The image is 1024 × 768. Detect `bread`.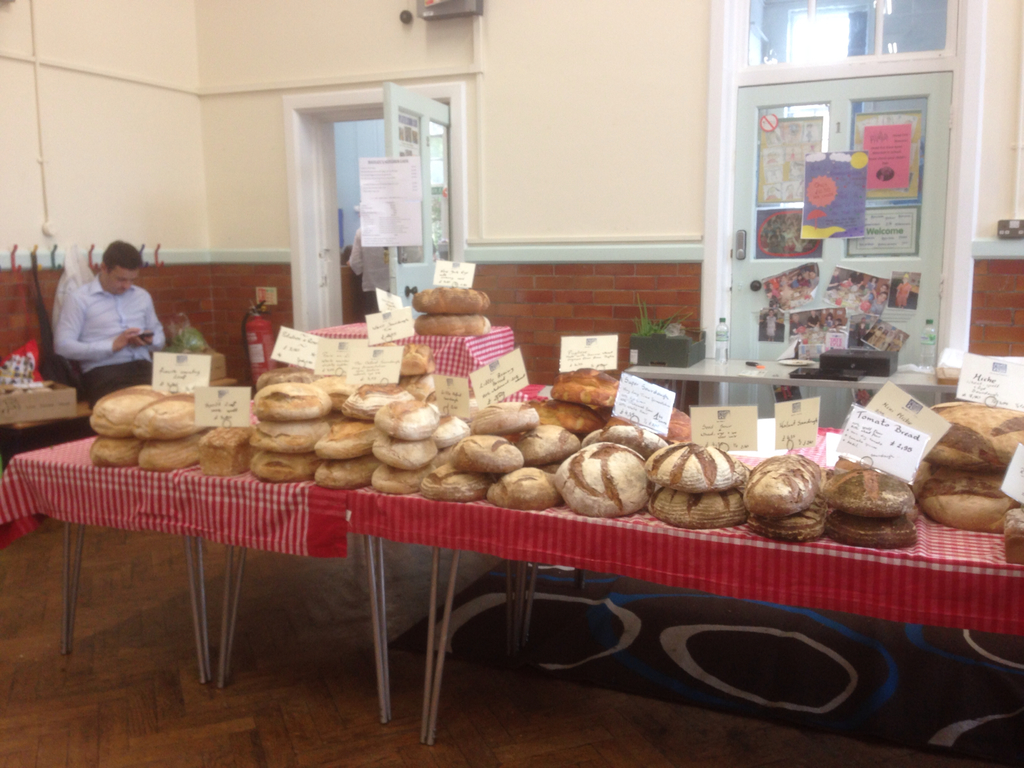
Detection: (x1=412, y1=287, x2=491, y2=315).
